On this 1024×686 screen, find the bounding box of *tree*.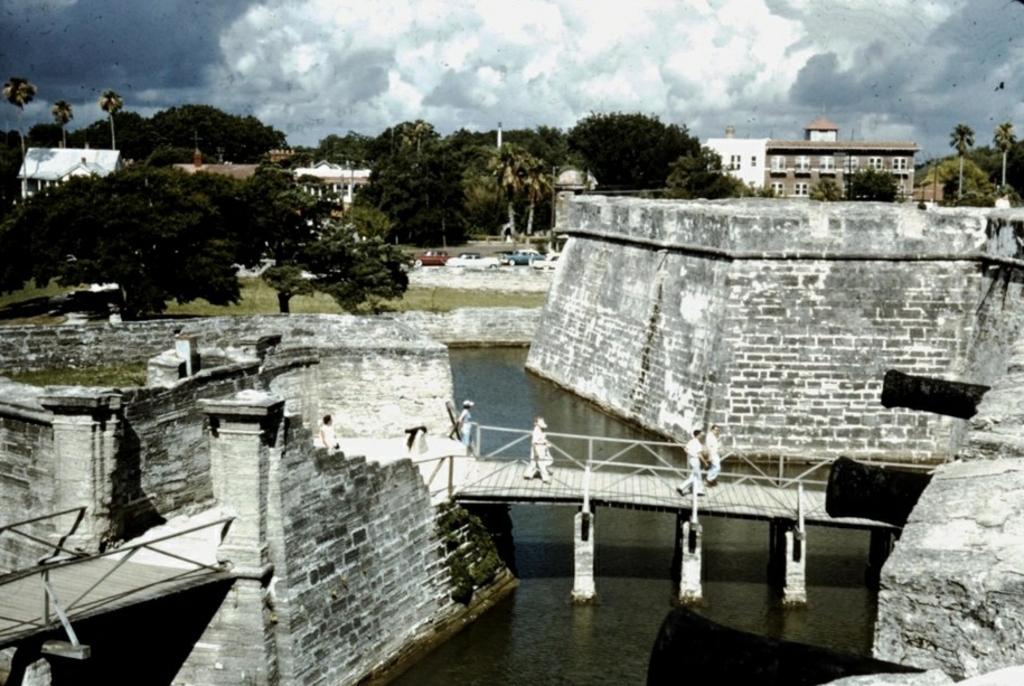
Bounding box: bbox=(943, 122, 979, 205).
